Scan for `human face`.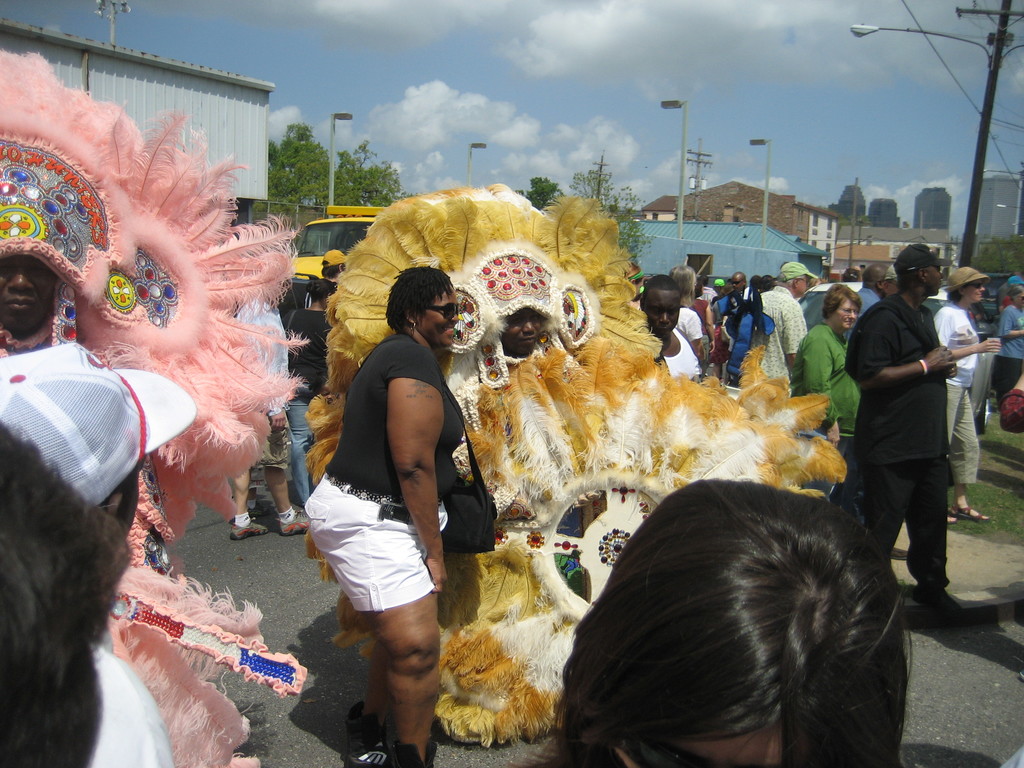
Scan result: <box>0,249,55,337</box>.
